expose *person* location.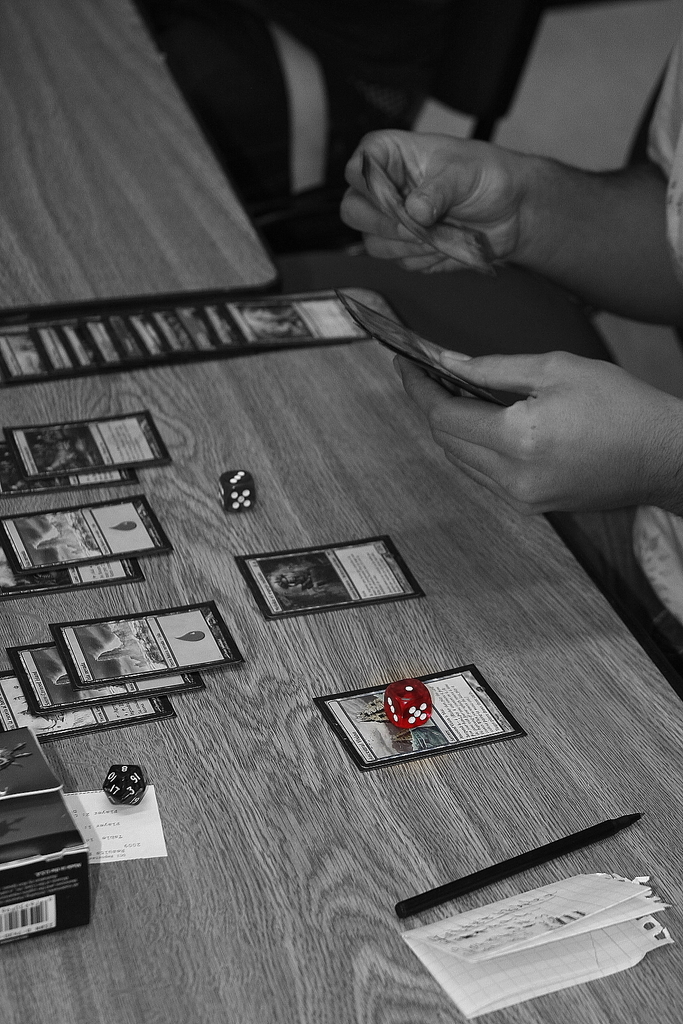
Exposed at 341:19:682:639.
